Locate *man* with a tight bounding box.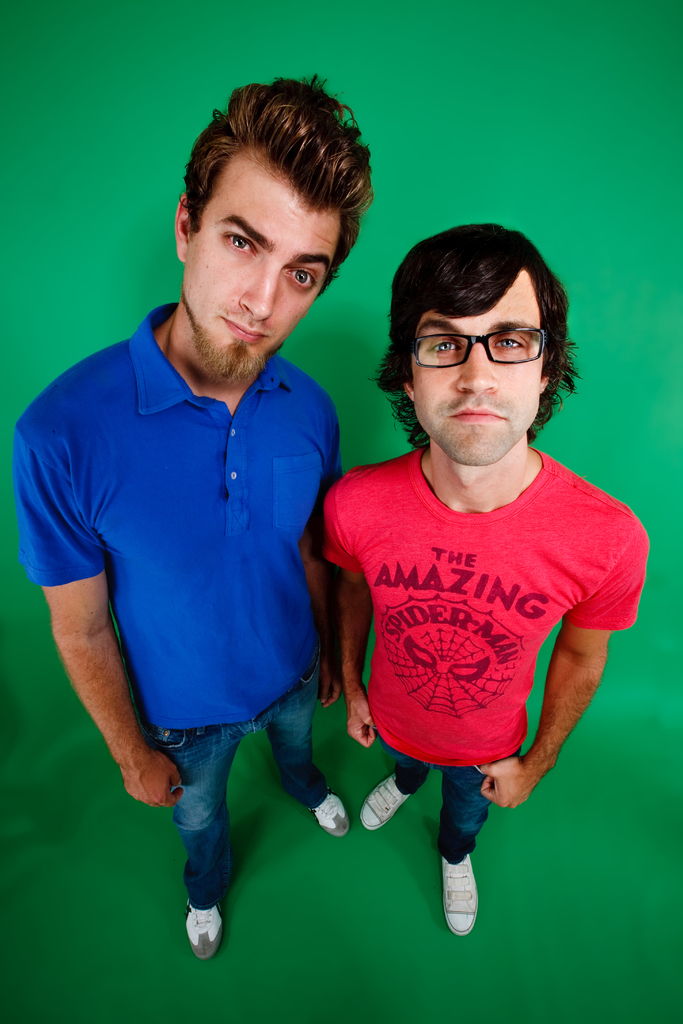
22, 66, 353, 972.
